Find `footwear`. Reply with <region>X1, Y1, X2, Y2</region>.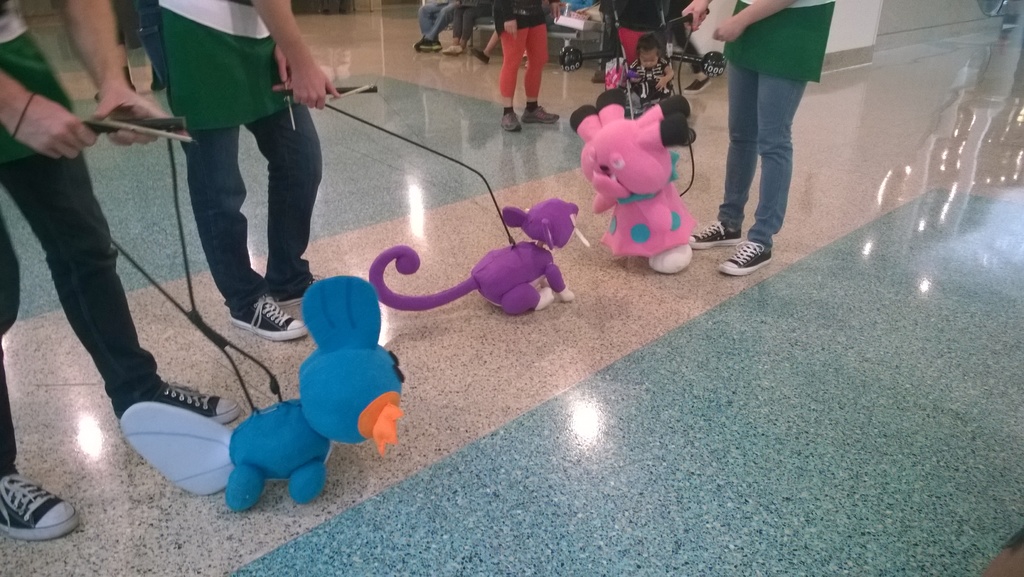
<region>499, 115, 525, 131</region>.
